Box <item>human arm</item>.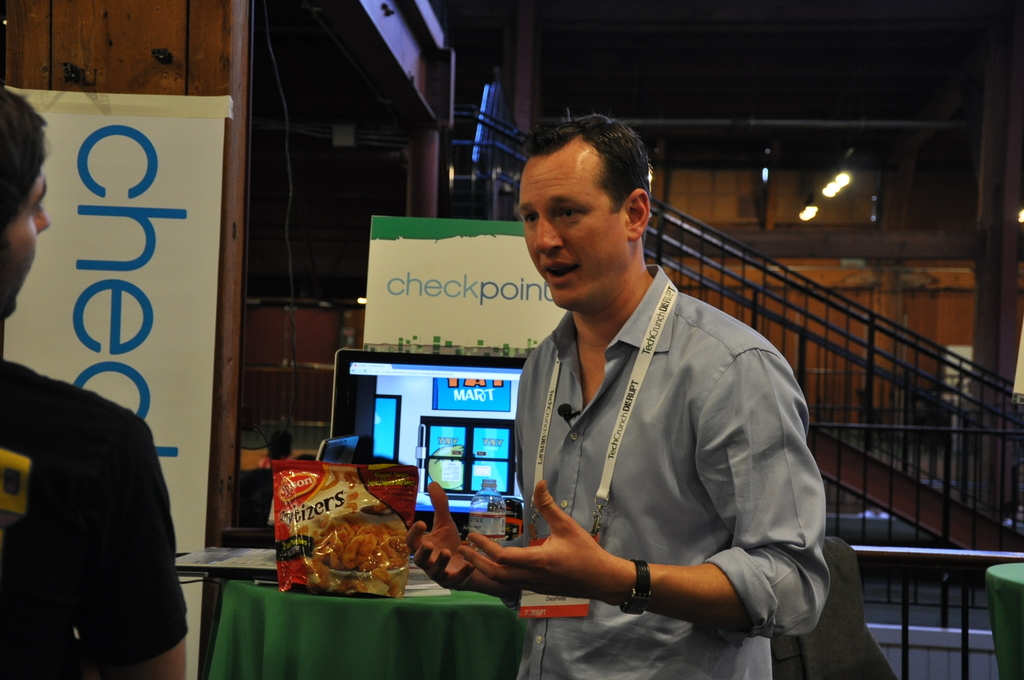
[454,330,830,638].
